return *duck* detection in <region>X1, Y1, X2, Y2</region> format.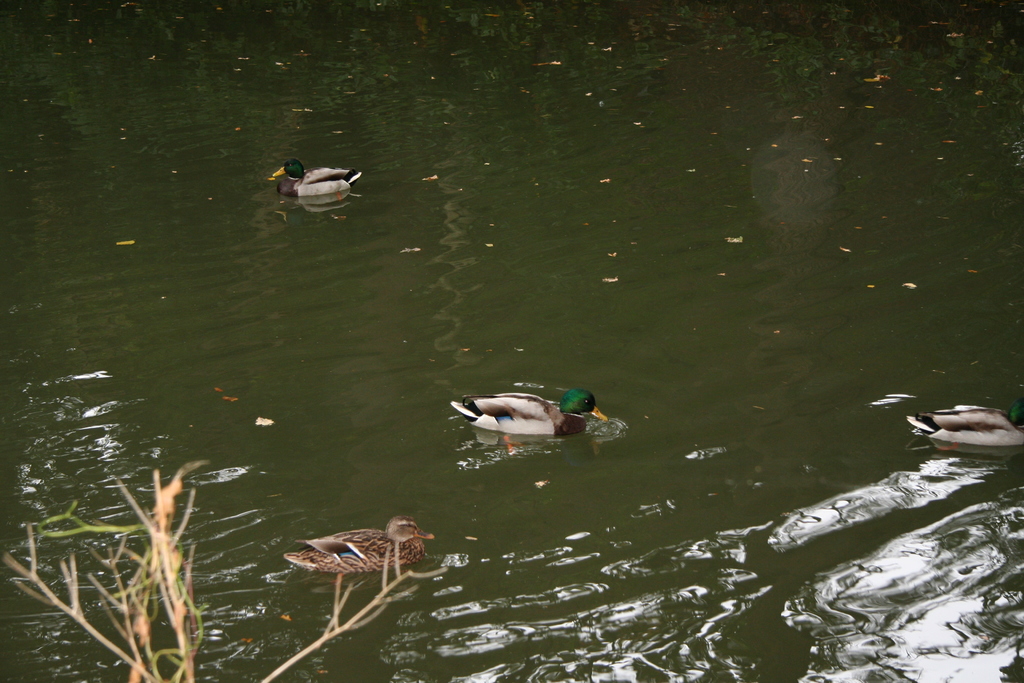
<region>438, 375, 627, 465</region>.
